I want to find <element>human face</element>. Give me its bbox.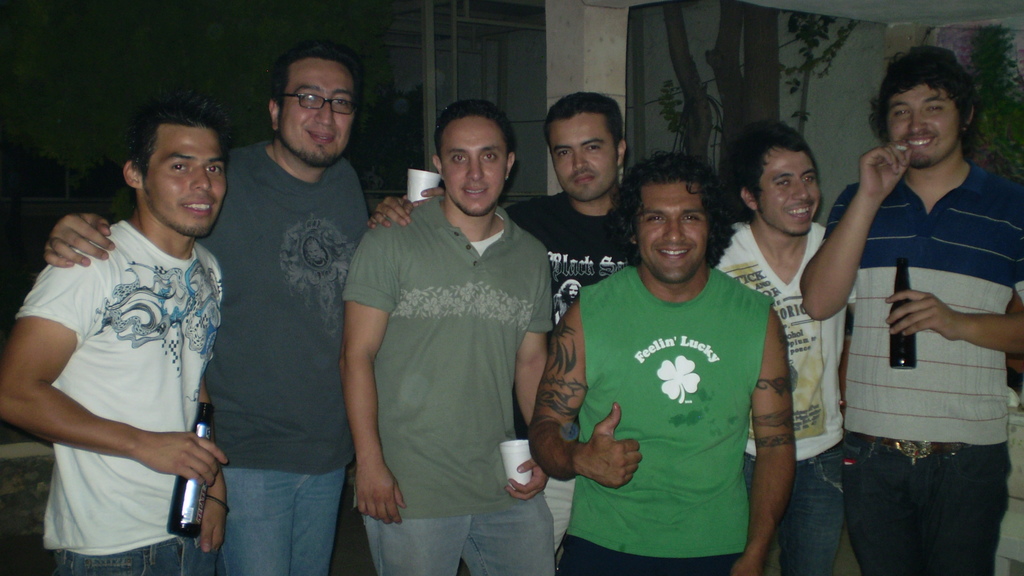
[636, 185, 716, 285].
